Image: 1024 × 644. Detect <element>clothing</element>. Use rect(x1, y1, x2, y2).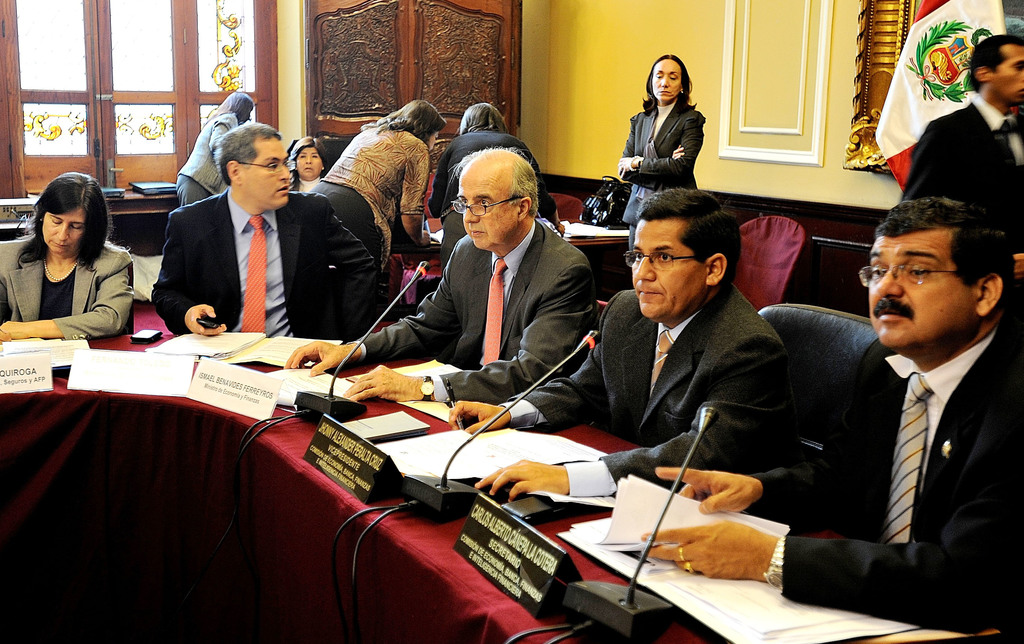
rect(178, 110, 236, 204).
